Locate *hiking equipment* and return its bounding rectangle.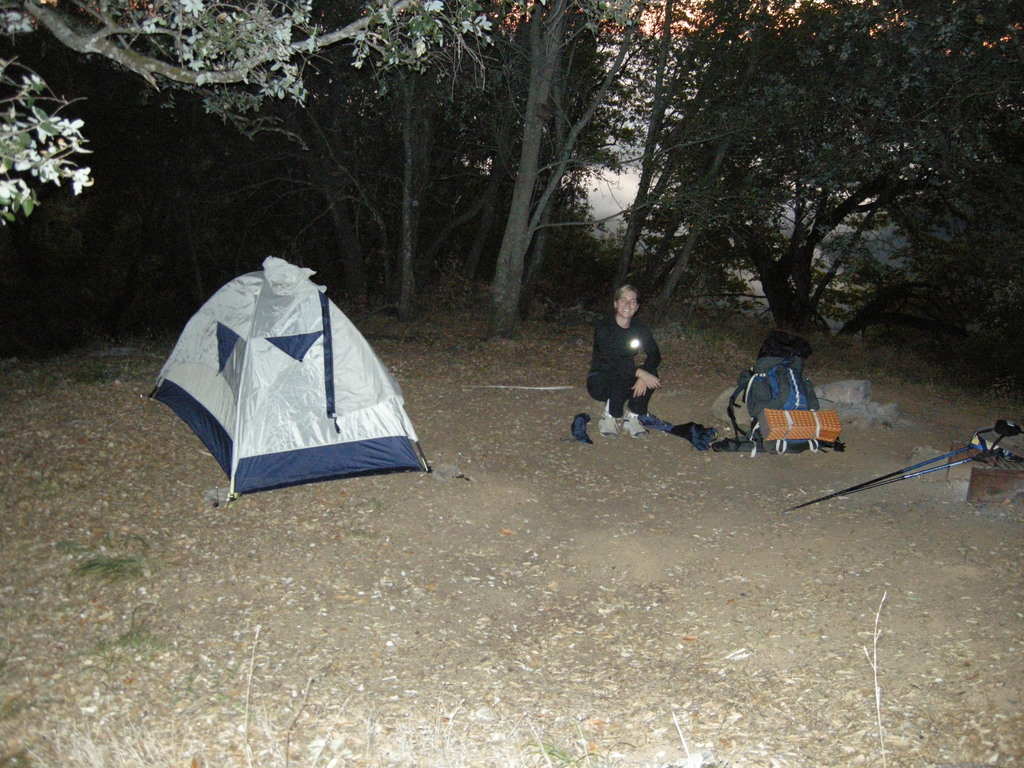
138, 244, 470, 519.
